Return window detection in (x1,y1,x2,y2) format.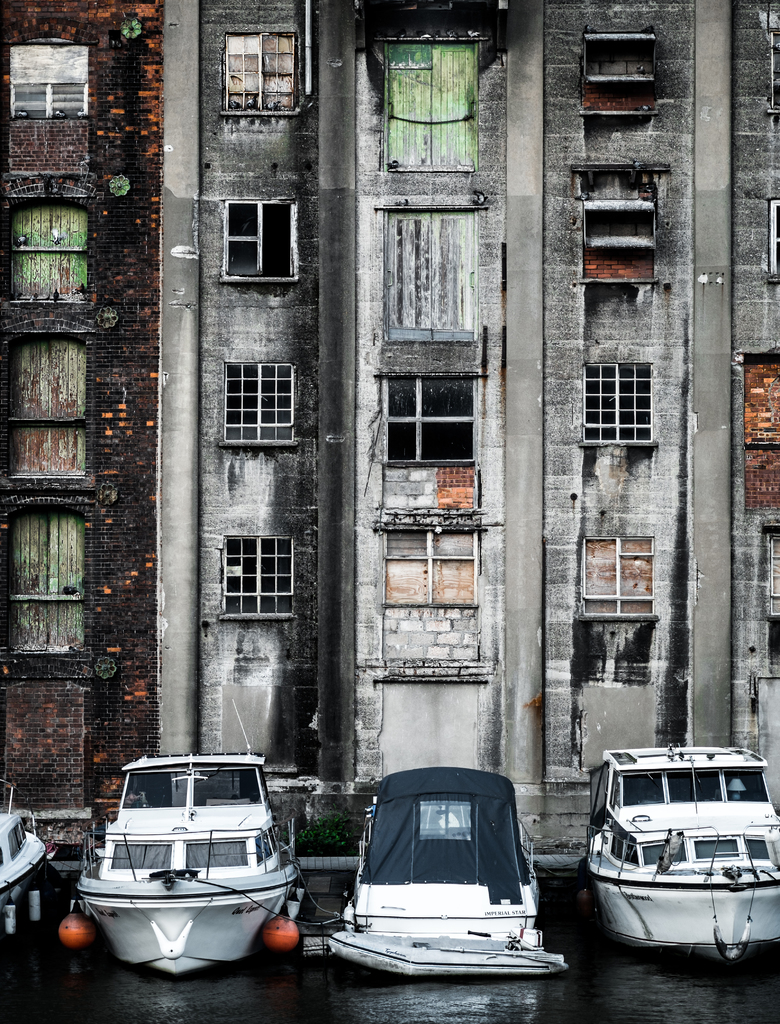
(378,524,488,660).
